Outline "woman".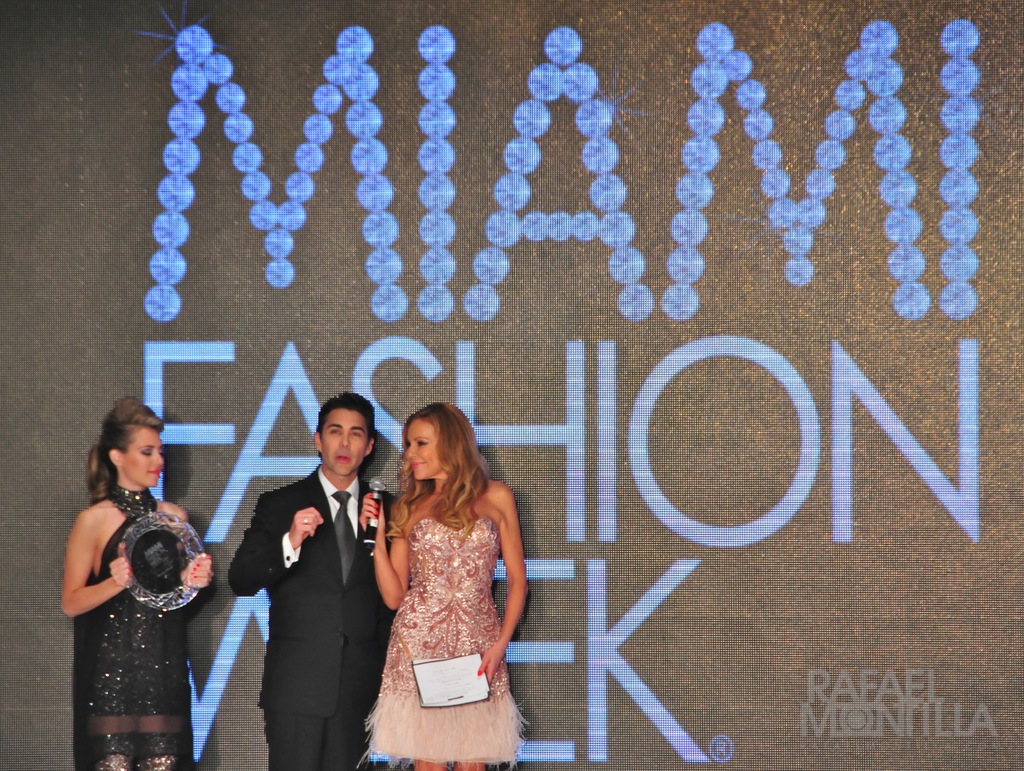
Outline: 358:401:526:770.
